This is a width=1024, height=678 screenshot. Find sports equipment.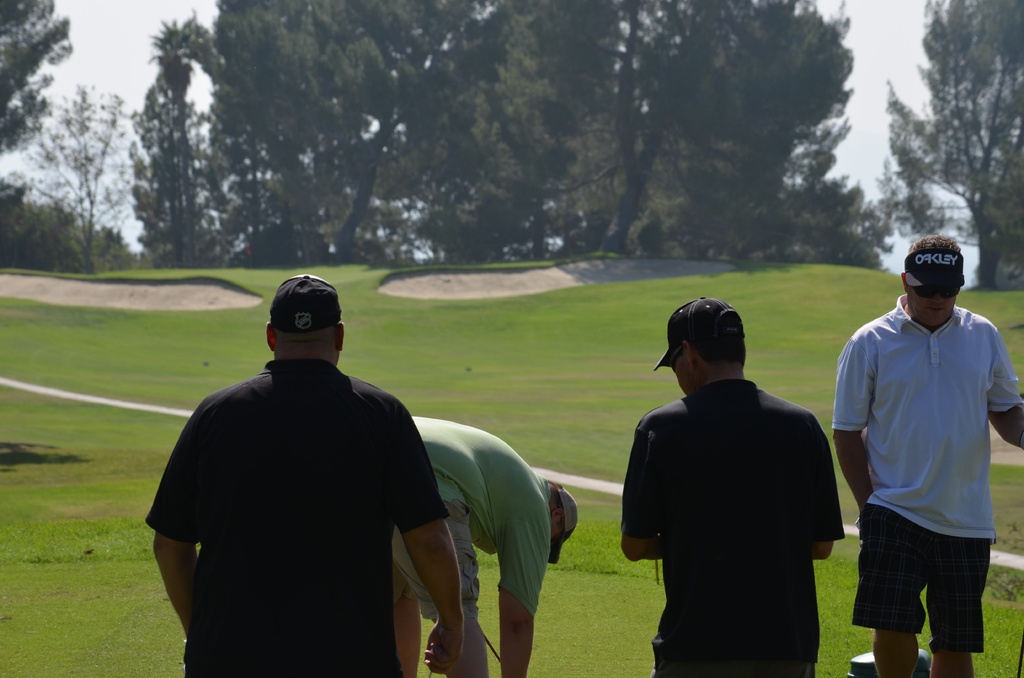
Bounding box: rect(486, 638, 502, 667).
